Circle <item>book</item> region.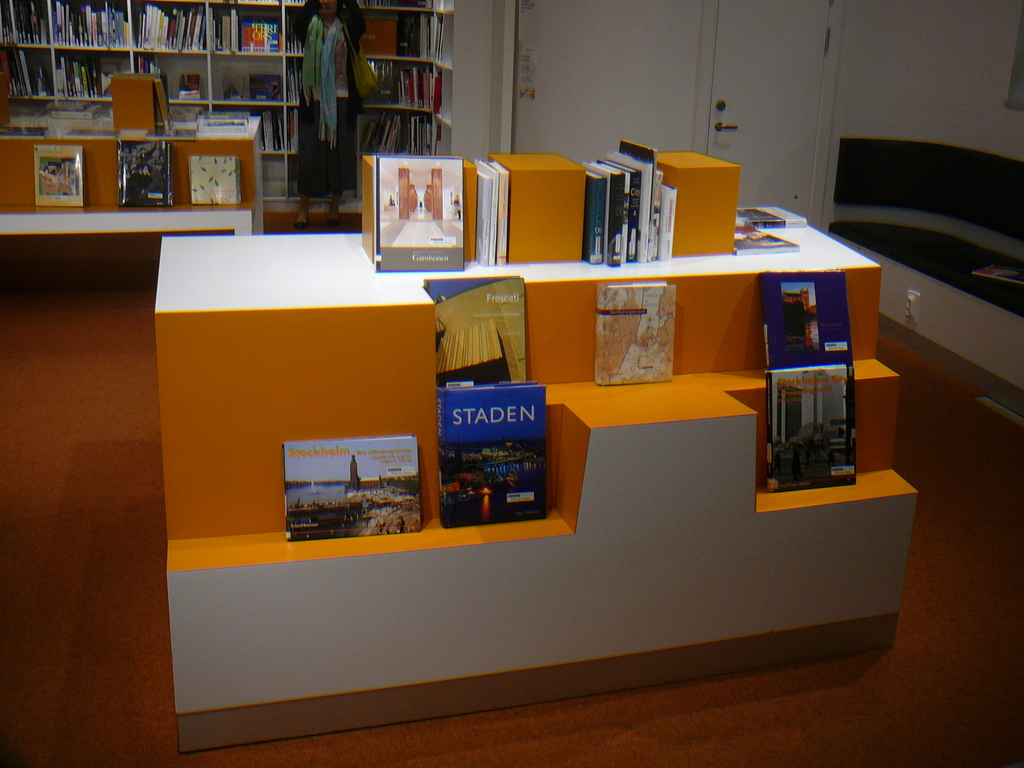
Region: region(762, 269, 856, 369).
